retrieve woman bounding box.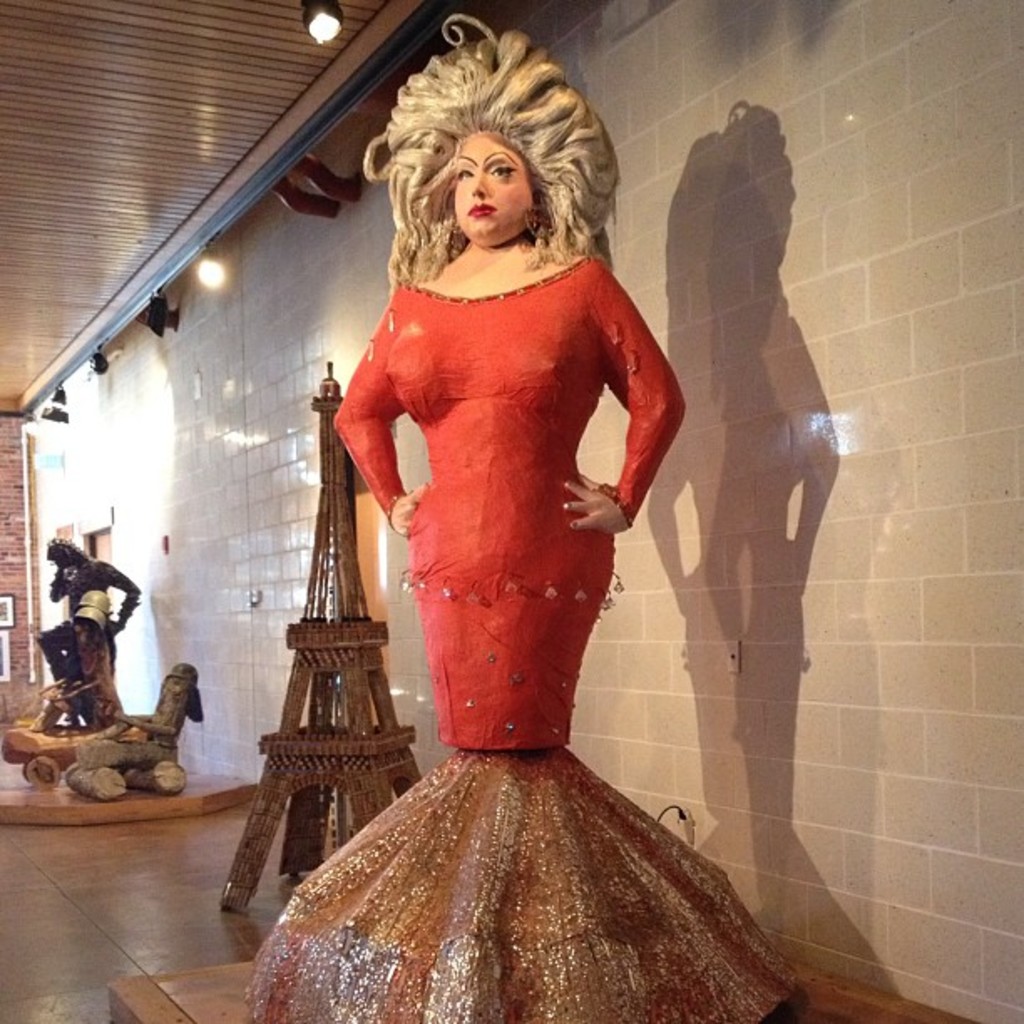
Bounding box: 343, 18, 668, 756.
